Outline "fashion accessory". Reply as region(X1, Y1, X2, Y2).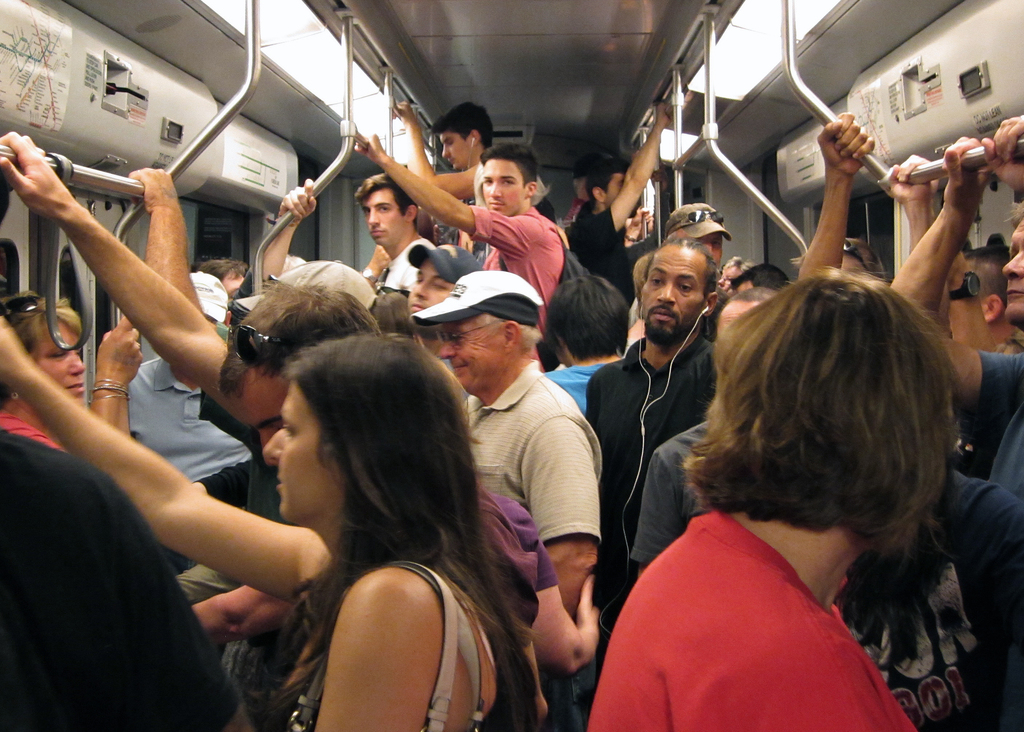
region(192, 271, 231, 323).
